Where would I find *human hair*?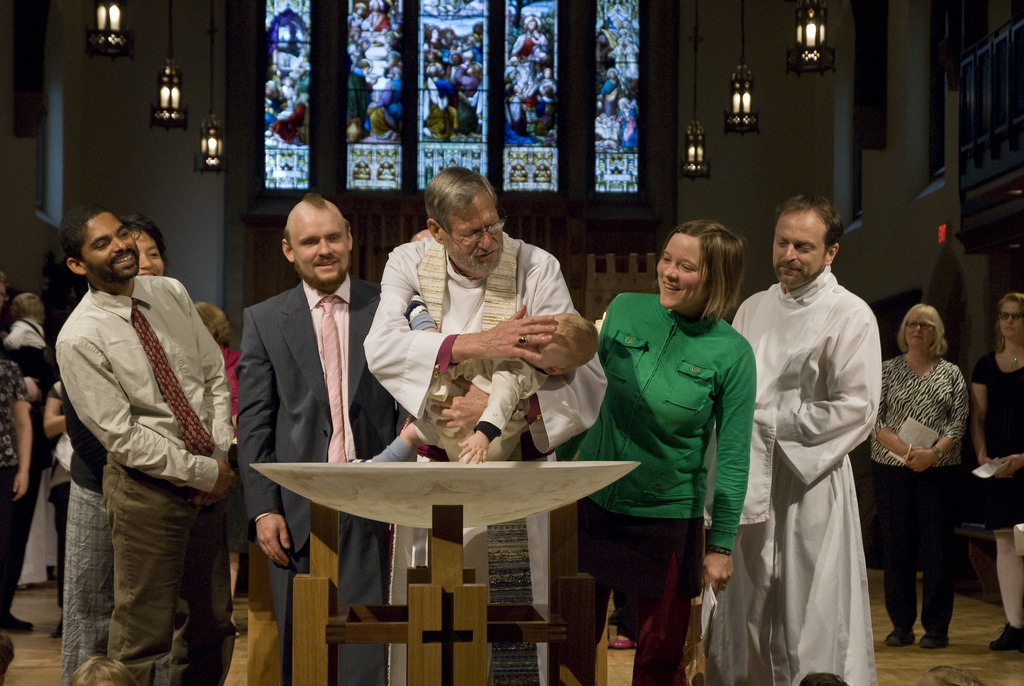
At [117,215,161,265].
